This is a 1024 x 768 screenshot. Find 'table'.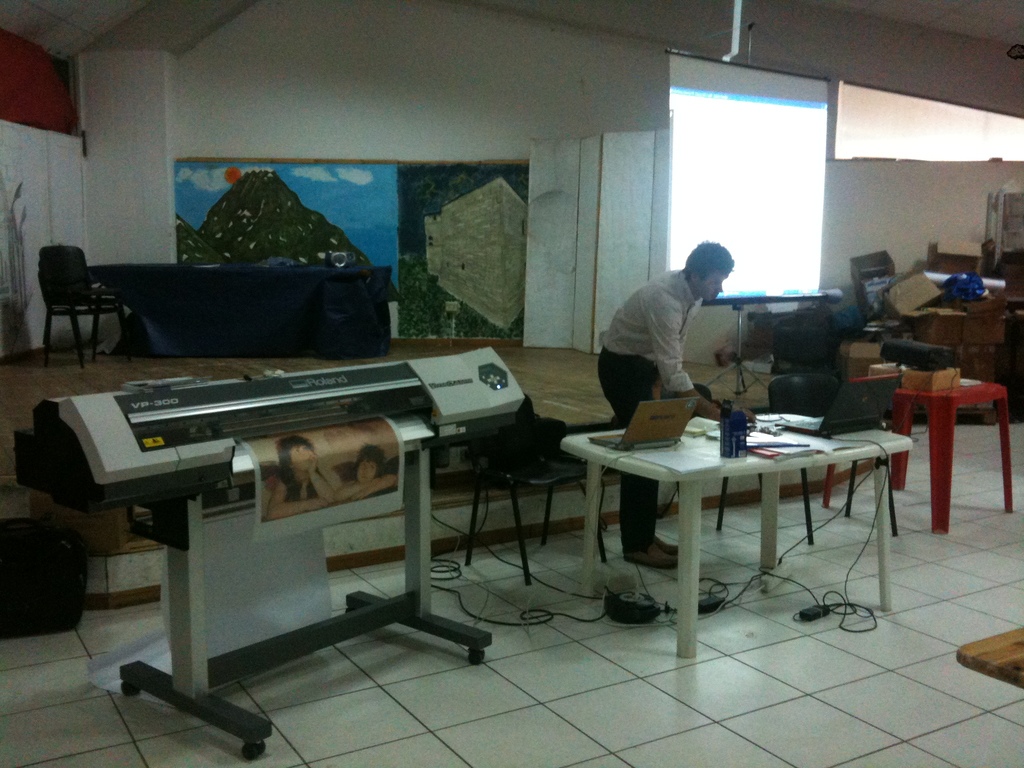
Bounding box: <bbox>557, 403, 917, 662</bbox>.
